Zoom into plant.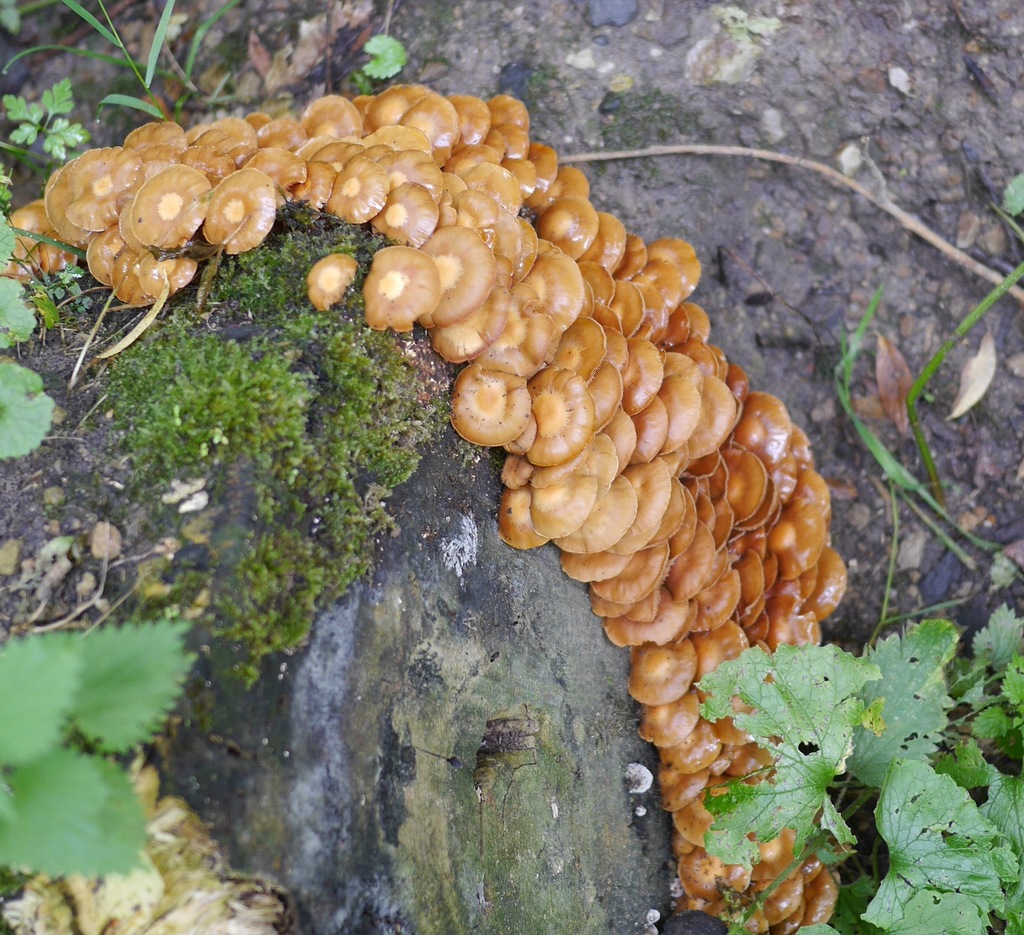
Zoom target: 13 0 241 131.
